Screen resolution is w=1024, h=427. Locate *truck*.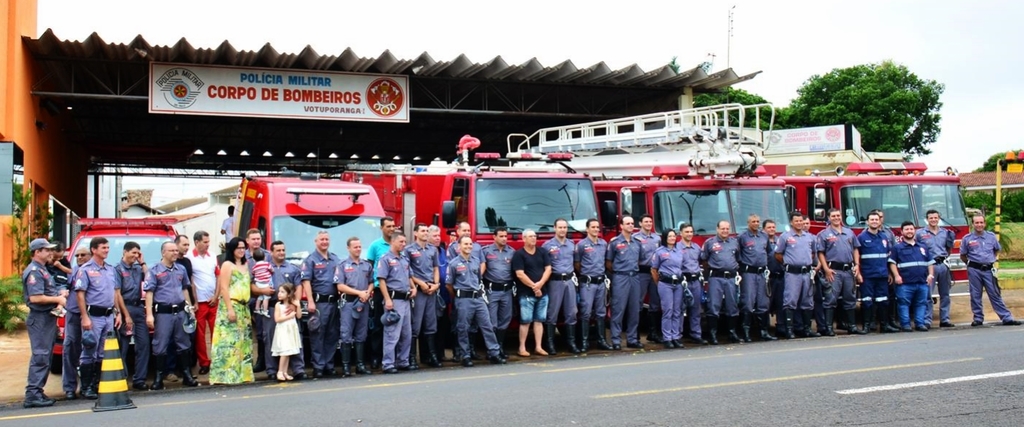
select_region(230, 176, 393, 281).
